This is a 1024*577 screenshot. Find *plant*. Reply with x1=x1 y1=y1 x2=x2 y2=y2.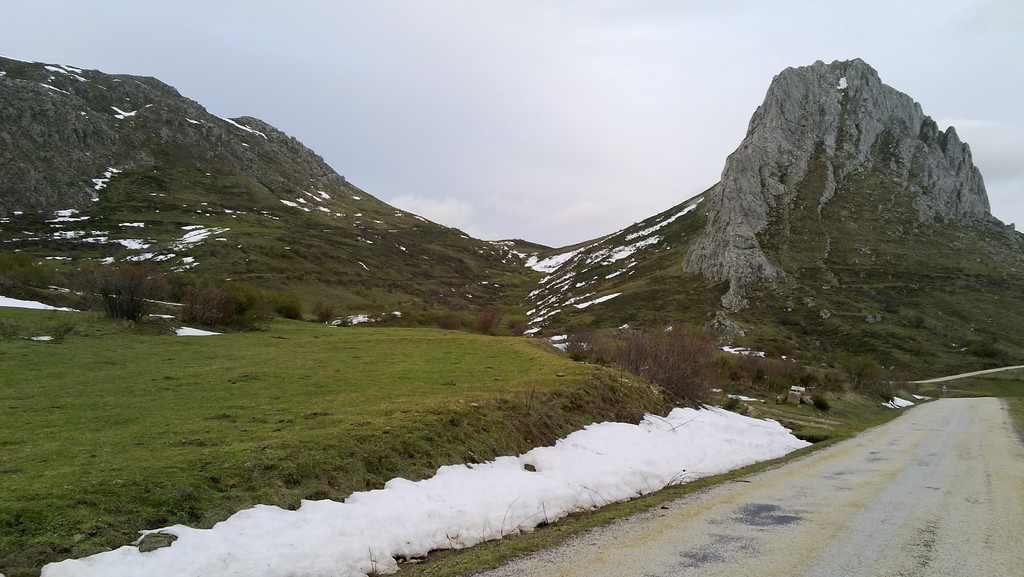
x1=316 y1=299 x2=336 y2=325.
